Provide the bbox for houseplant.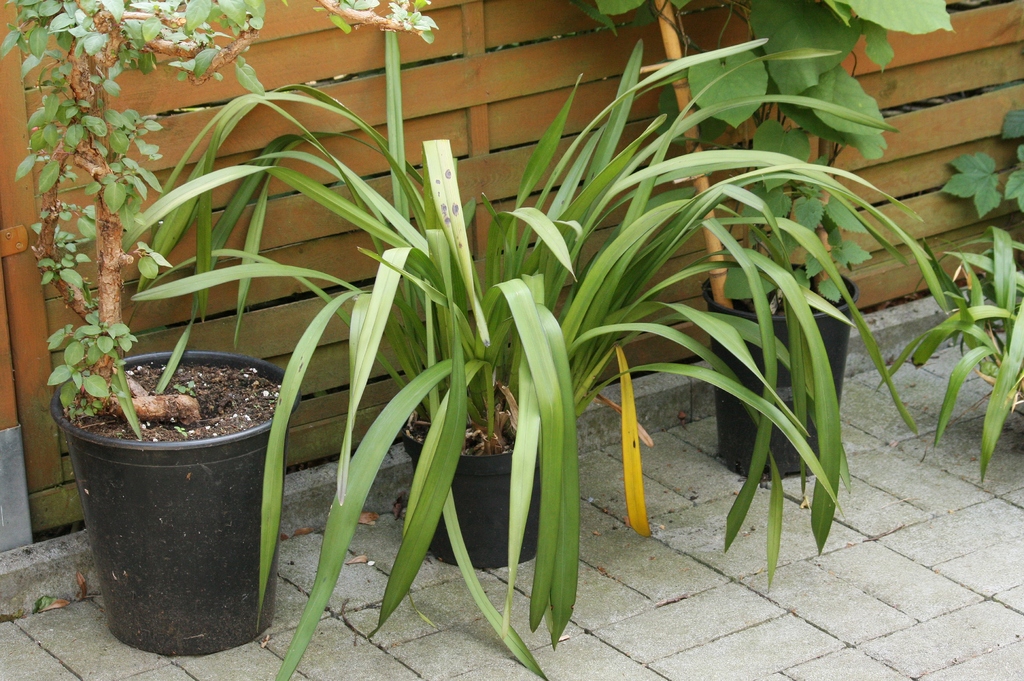
pyautogui.locateOnScreen(1, 0, 442, 655).
